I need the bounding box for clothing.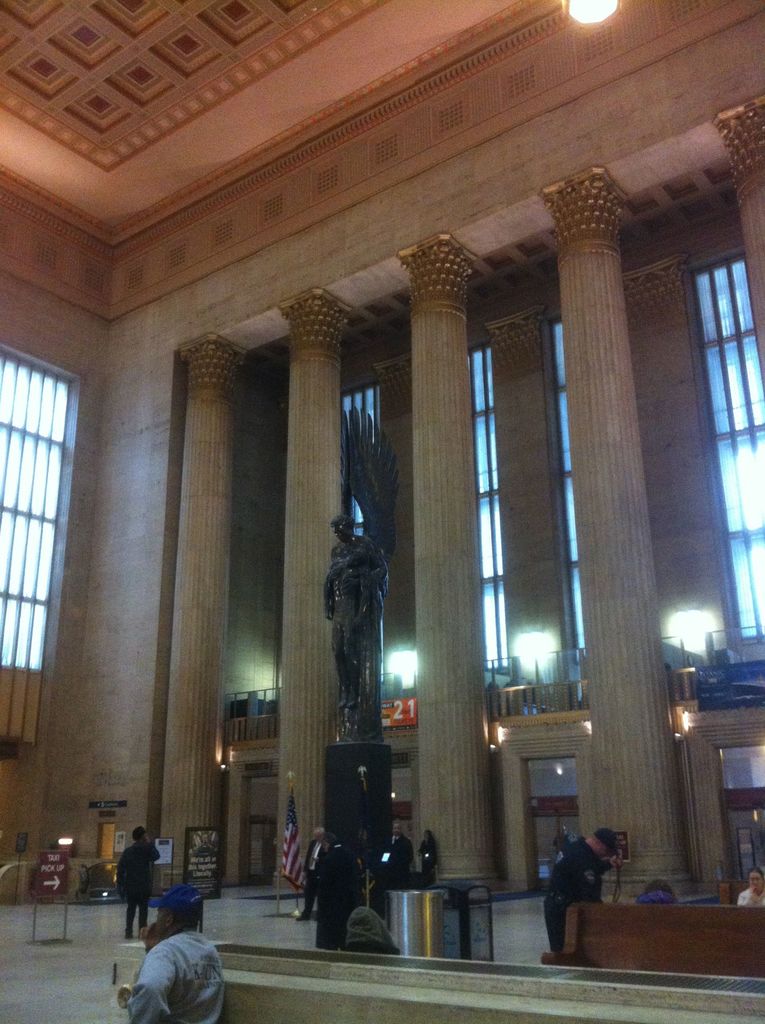
Here it is: (left=129, top=932, right=221, bottom=1023).
